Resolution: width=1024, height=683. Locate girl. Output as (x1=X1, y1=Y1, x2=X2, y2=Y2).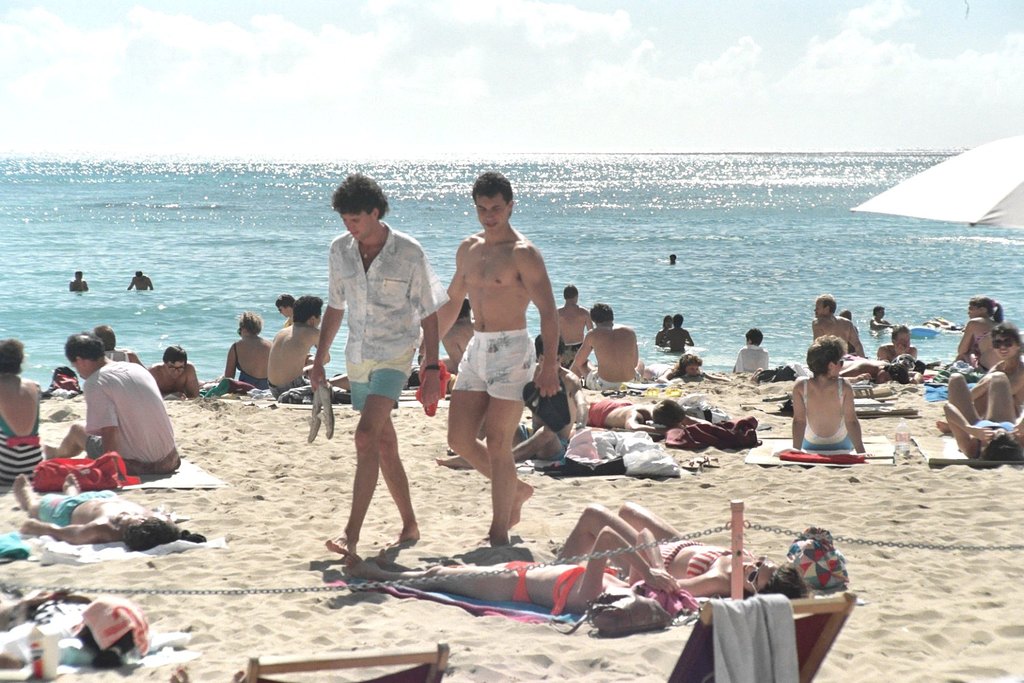
(x1=791, y1=333, x2=895, y2=460).
